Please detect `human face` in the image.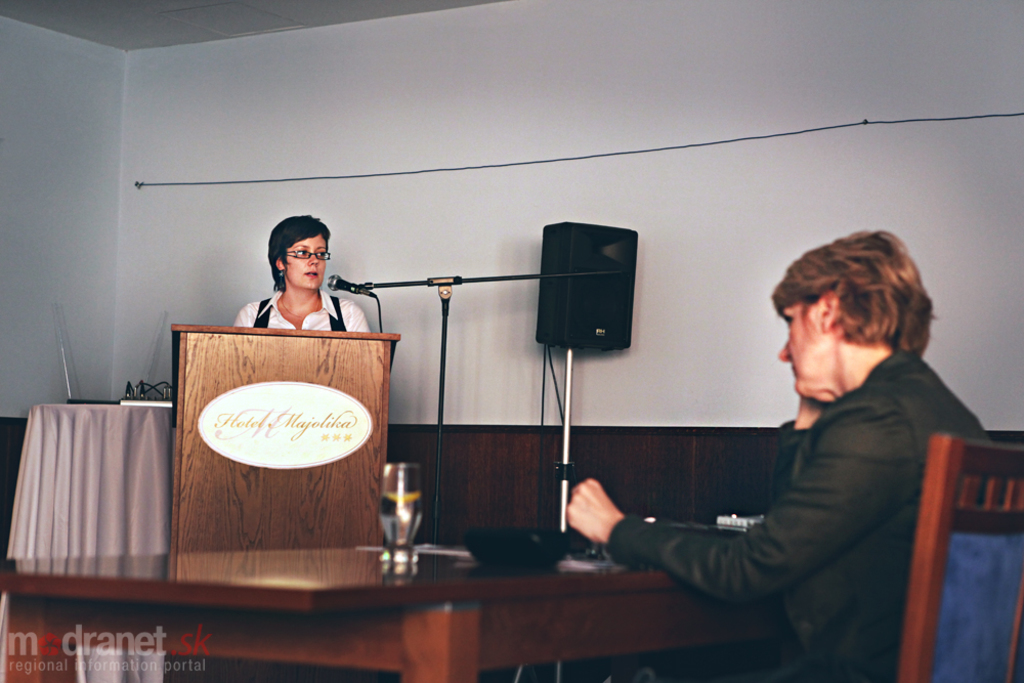
detection(779, 307, 828, 396).
